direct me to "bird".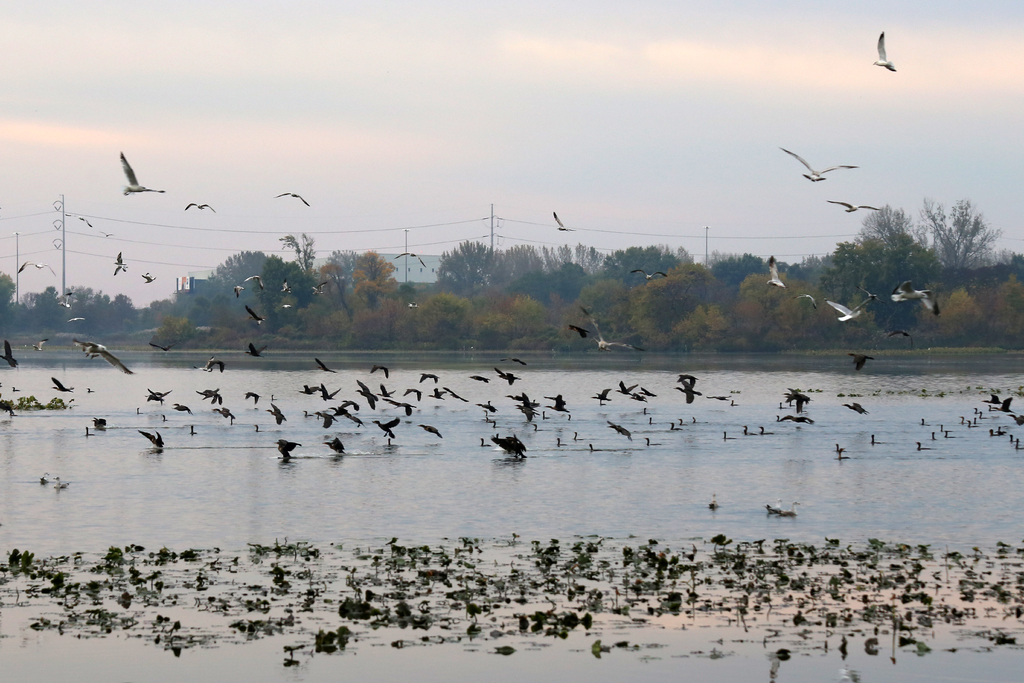
Direction: [x1=886, y1=333, x2=913, y2=349].
